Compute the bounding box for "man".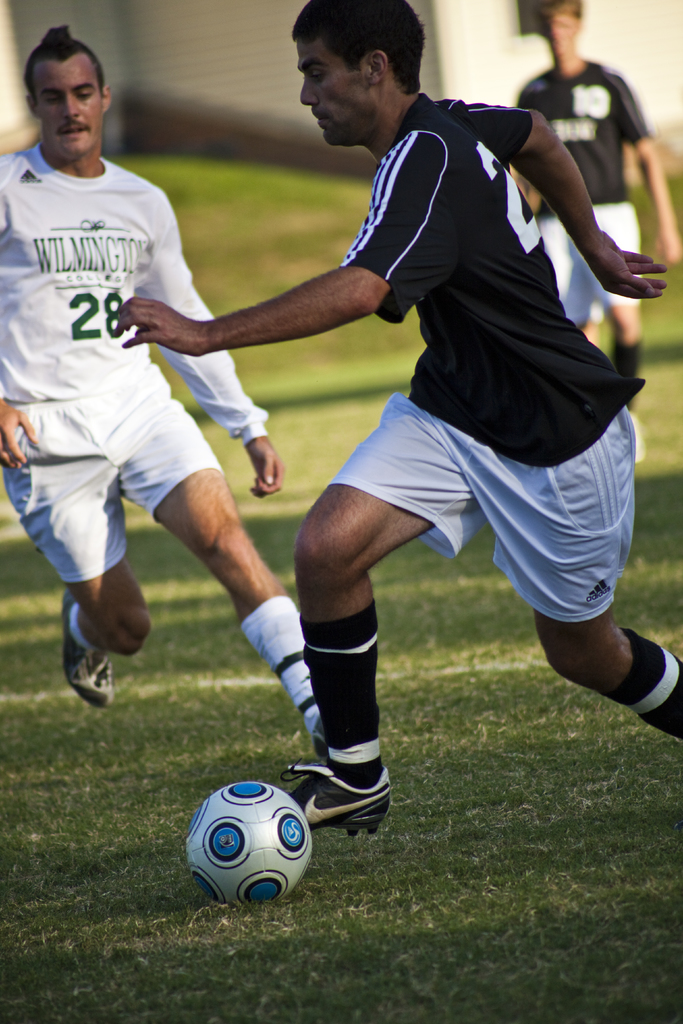
x1=513 y1=0 x2=682 y2=454.
